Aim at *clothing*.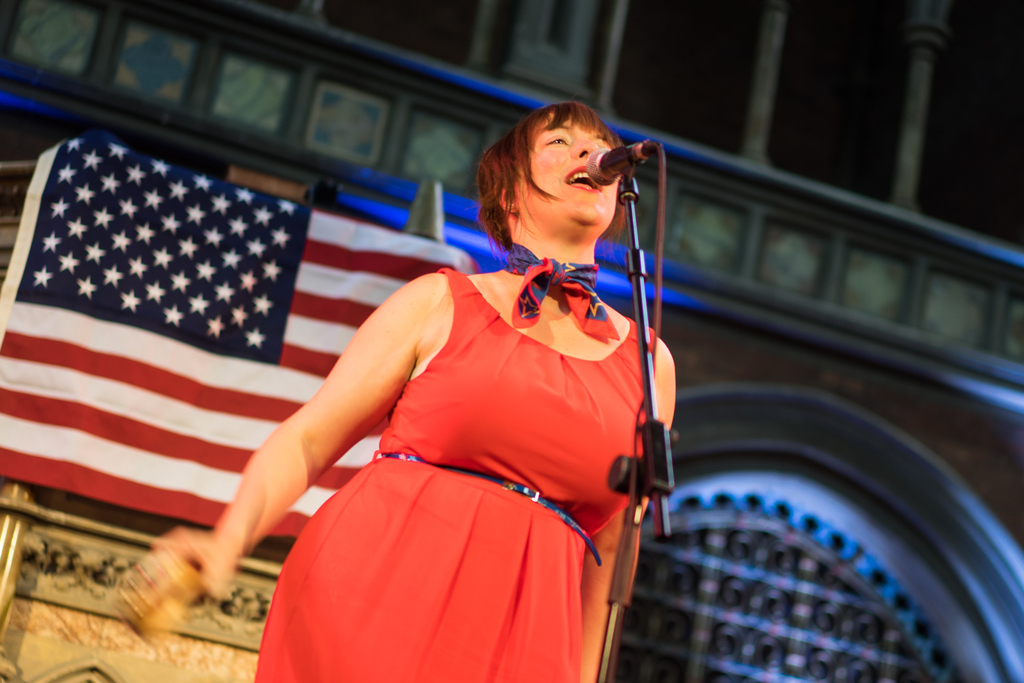
Aimed at (x1=264, y1=241, x2=644, y2=643).
